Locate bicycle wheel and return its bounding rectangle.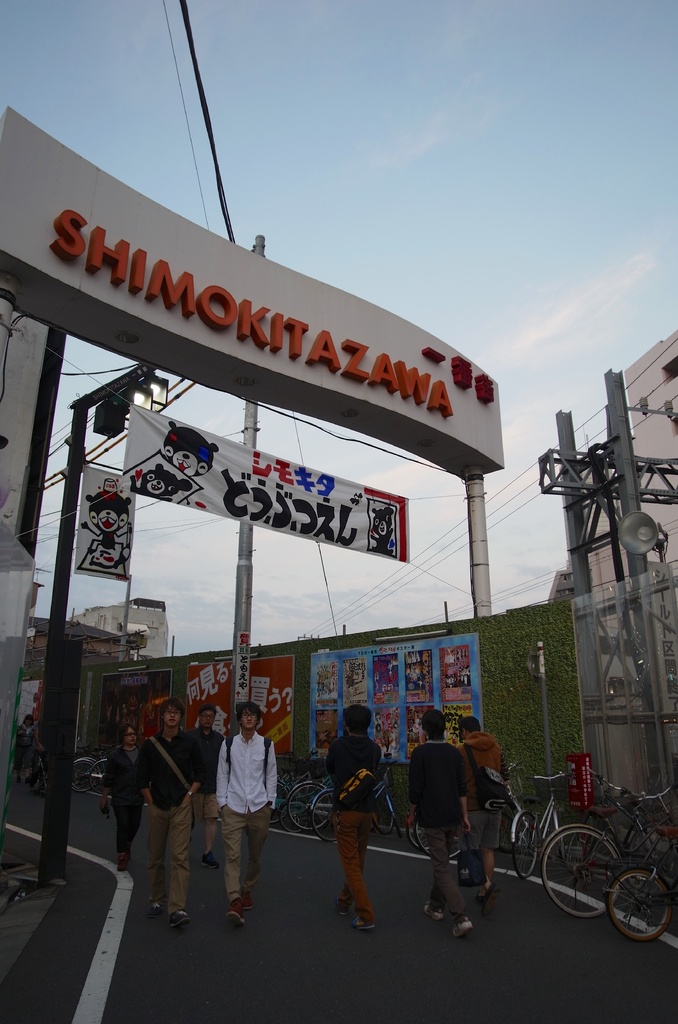
region(89, 754, 106, 791).
